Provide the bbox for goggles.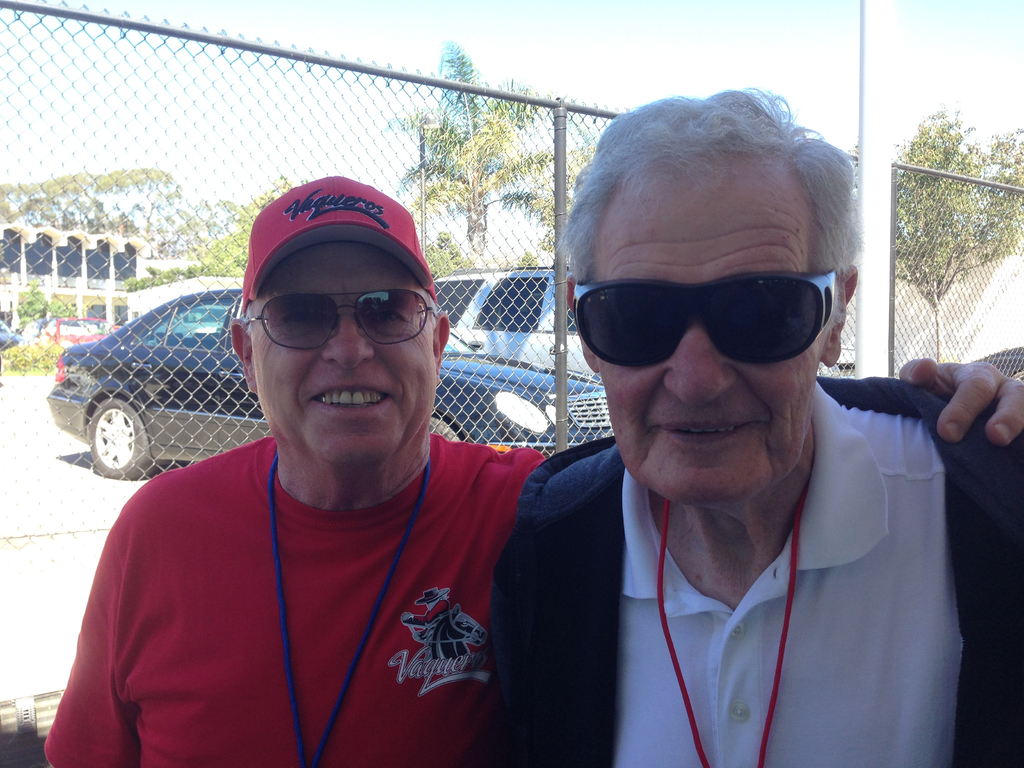
locate(241, 289, 431, 360).
